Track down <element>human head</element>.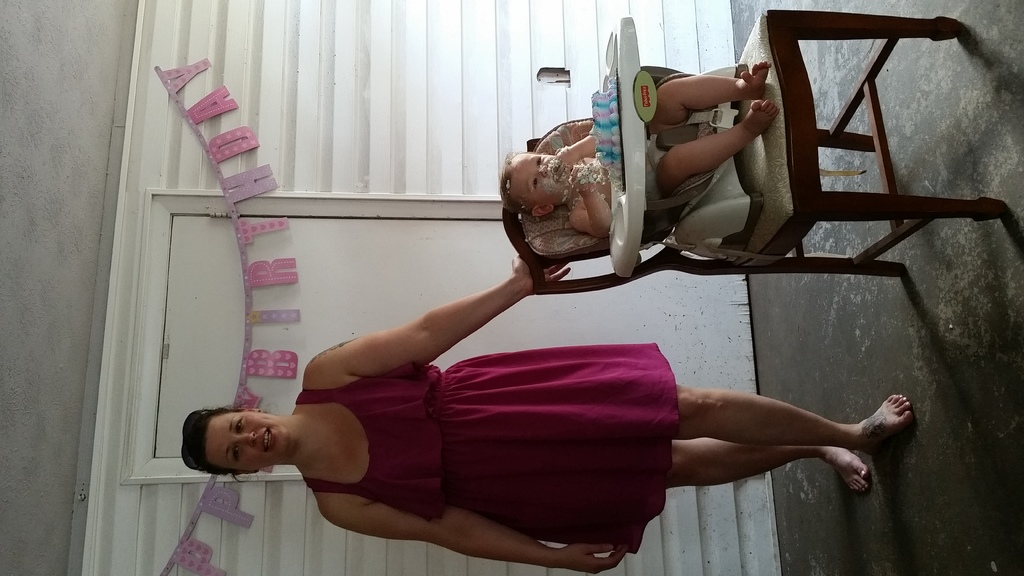
Tracked to box(183, 402, 285, 476).
